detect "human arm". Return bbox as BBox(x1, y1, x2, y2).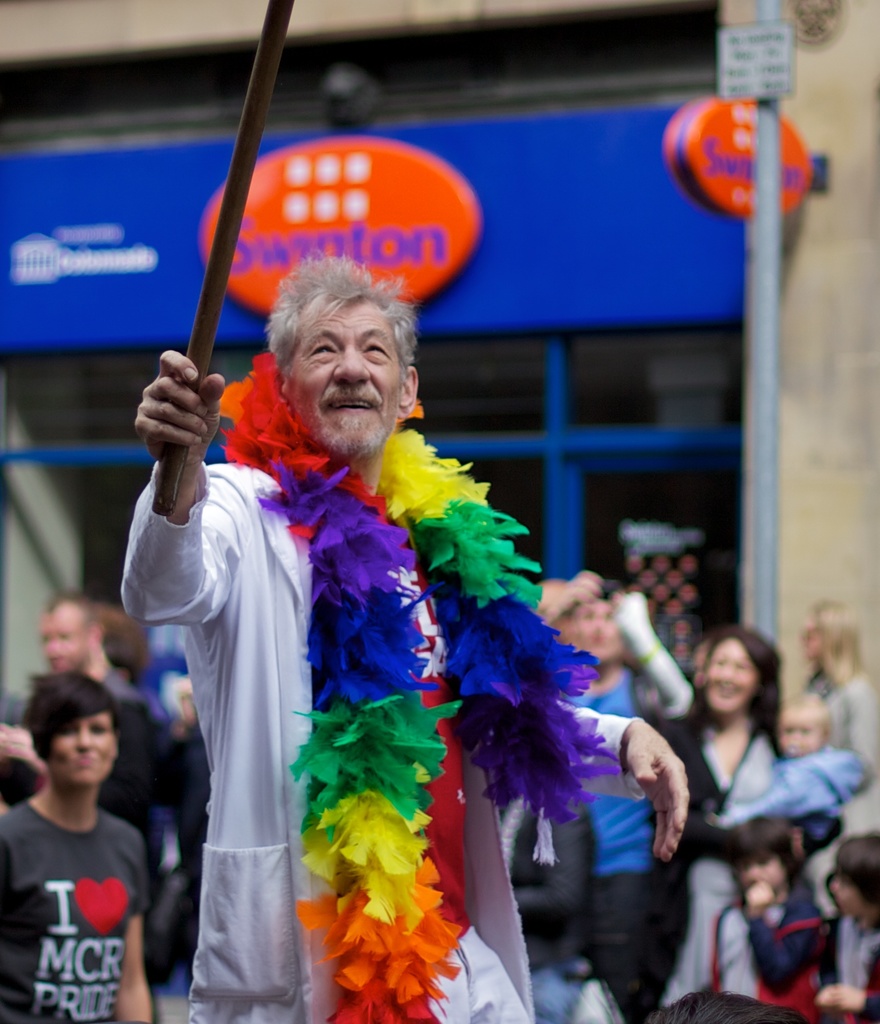
BBox(816, 977, 876, 1012).
